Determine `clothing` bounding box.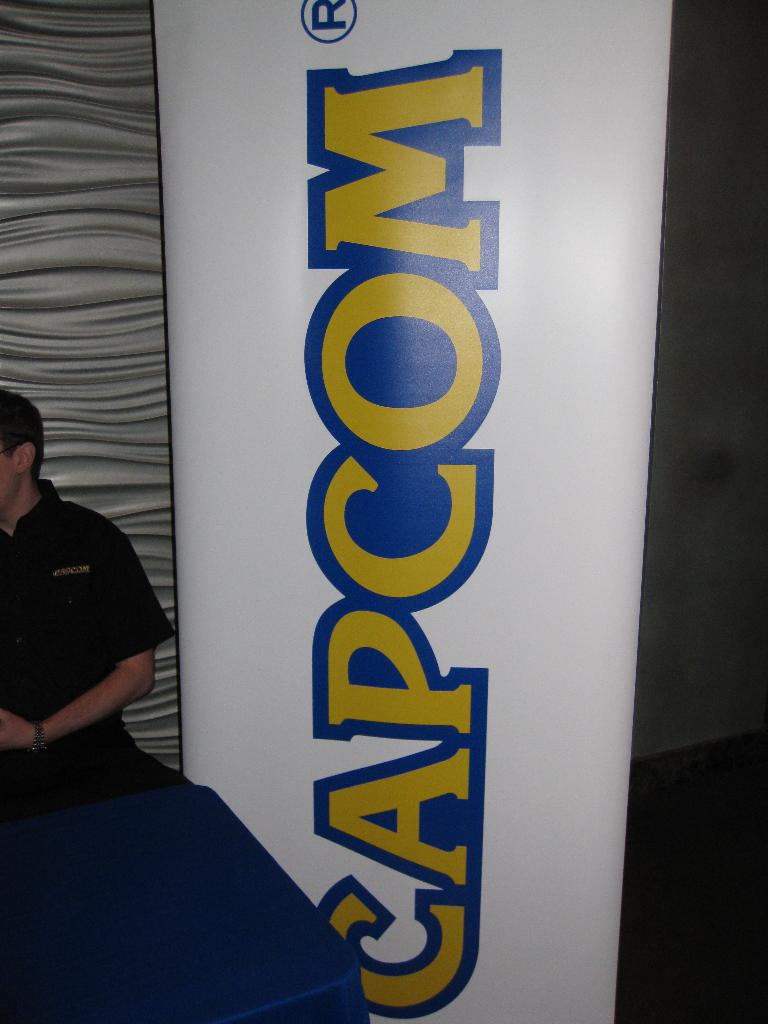
Determined: crop(7, 436, 175, 792).
